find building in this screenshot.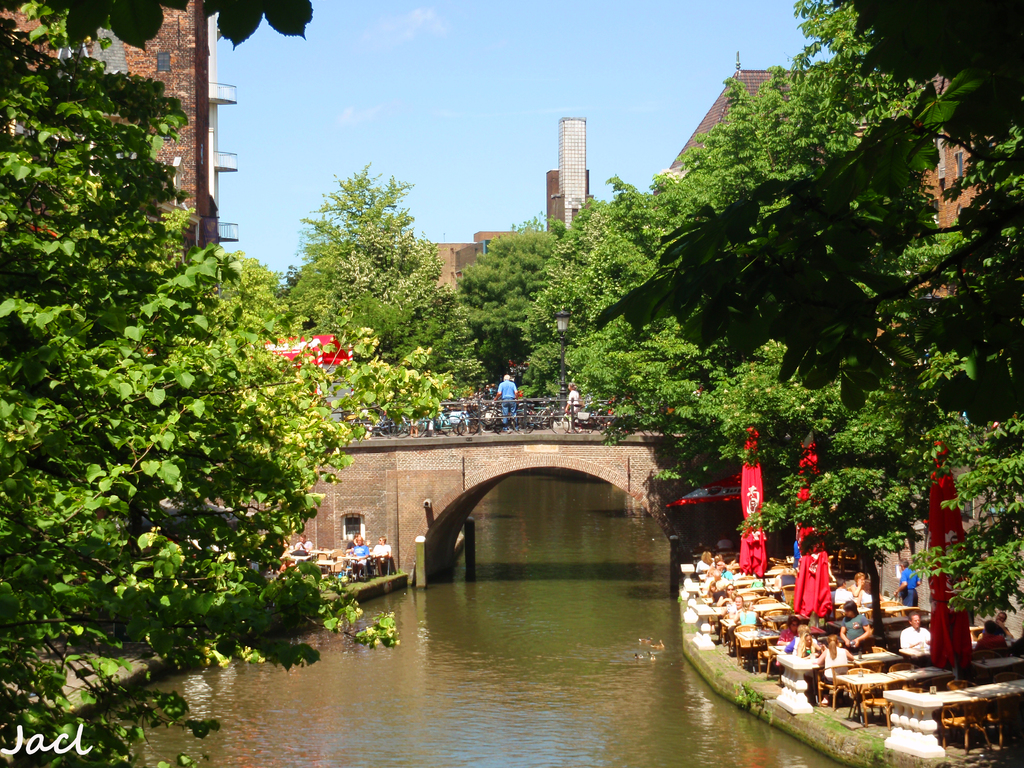
The bounding box for building is <box>0,0,220,267</box>.
